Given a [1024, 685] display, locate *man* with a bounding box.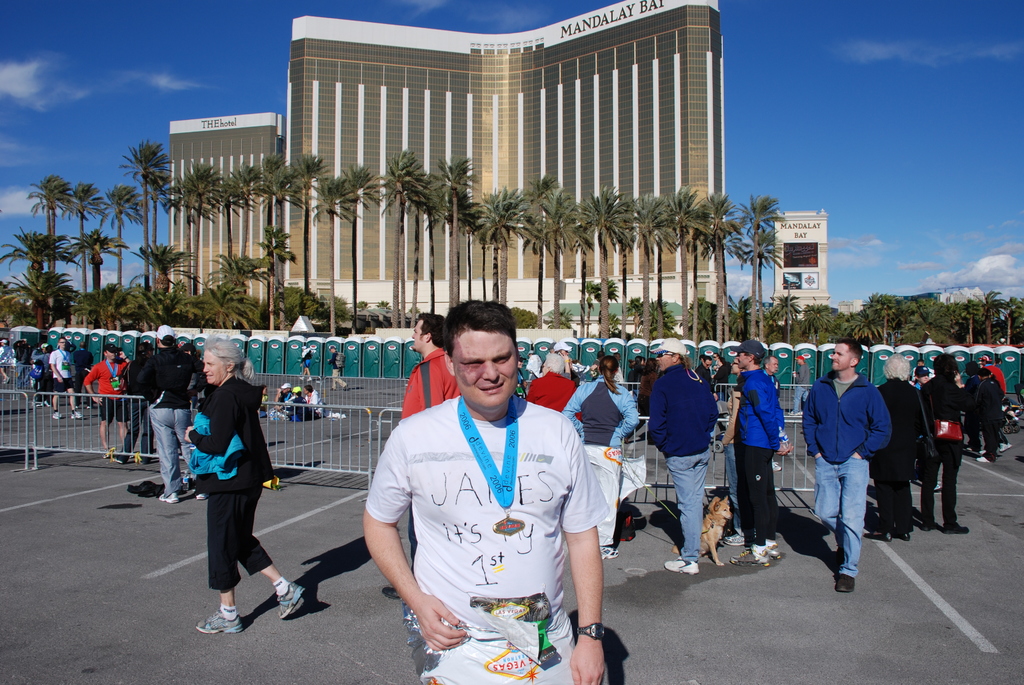
Located: <bbox>644, 335, 722, 579</bbox>.
